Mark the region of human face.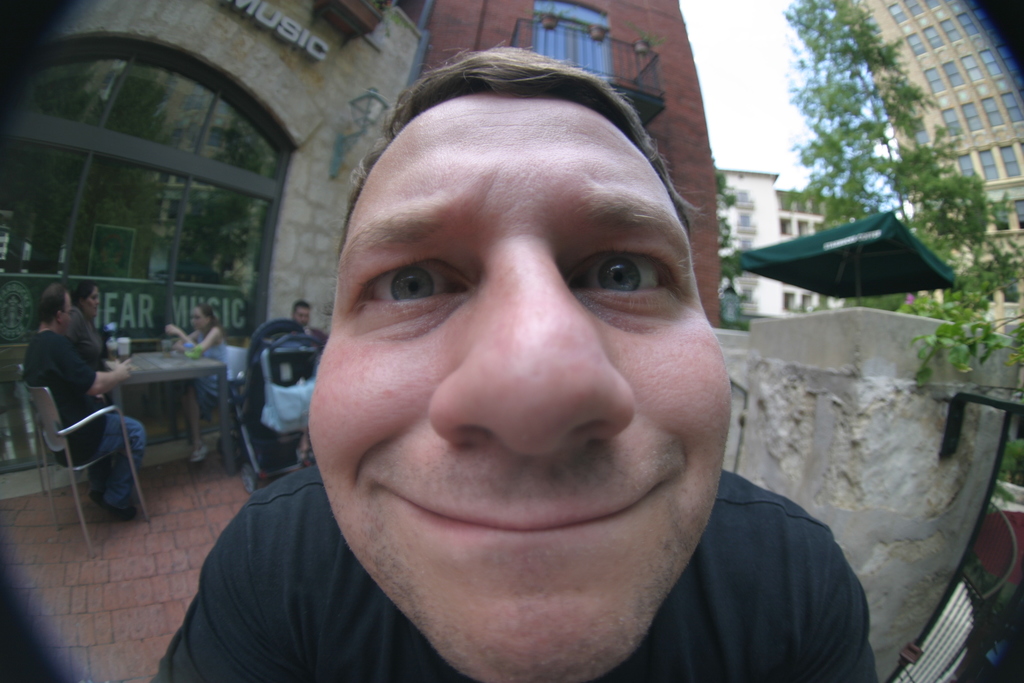
Region: {"left": 307, "top": 95, "right": 733, "bottom": 682}.
